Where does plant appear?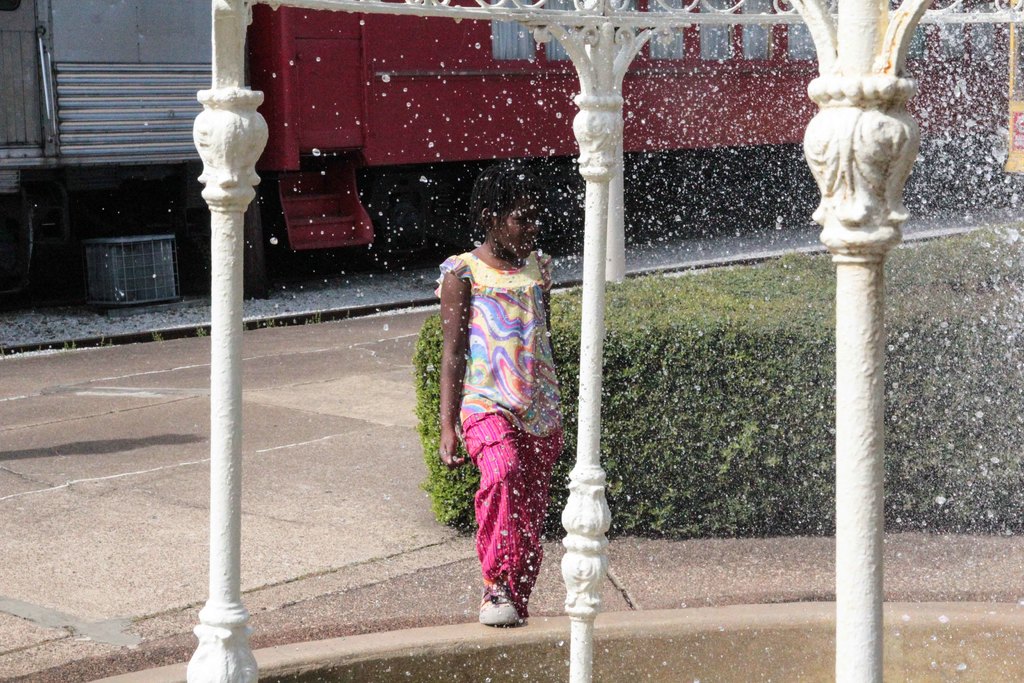
Appears at [292, 299, 334, 330].
